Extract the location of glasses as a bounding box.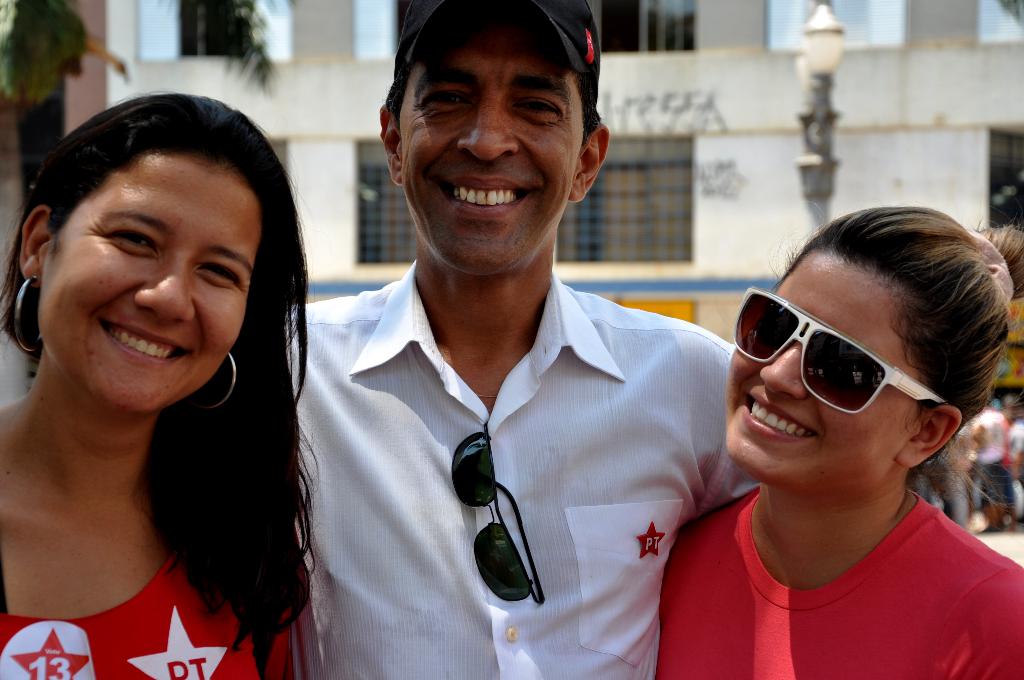
select_region(742, 303, 957, 411).
